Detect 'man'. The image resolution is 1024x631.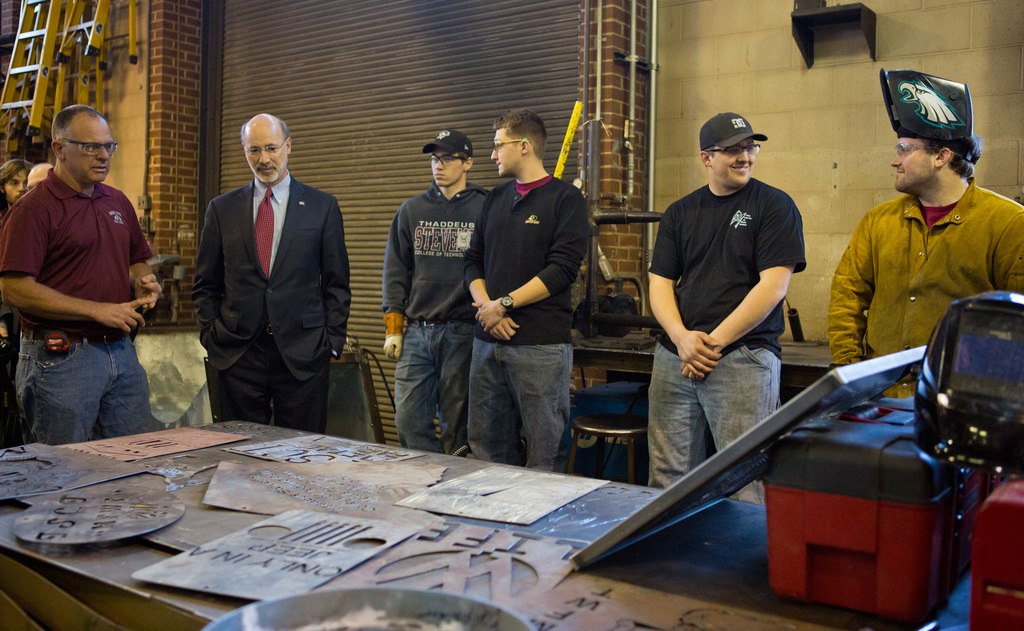
{"left": 0, "top": 104, "right": 147, "bottom": 450}.
